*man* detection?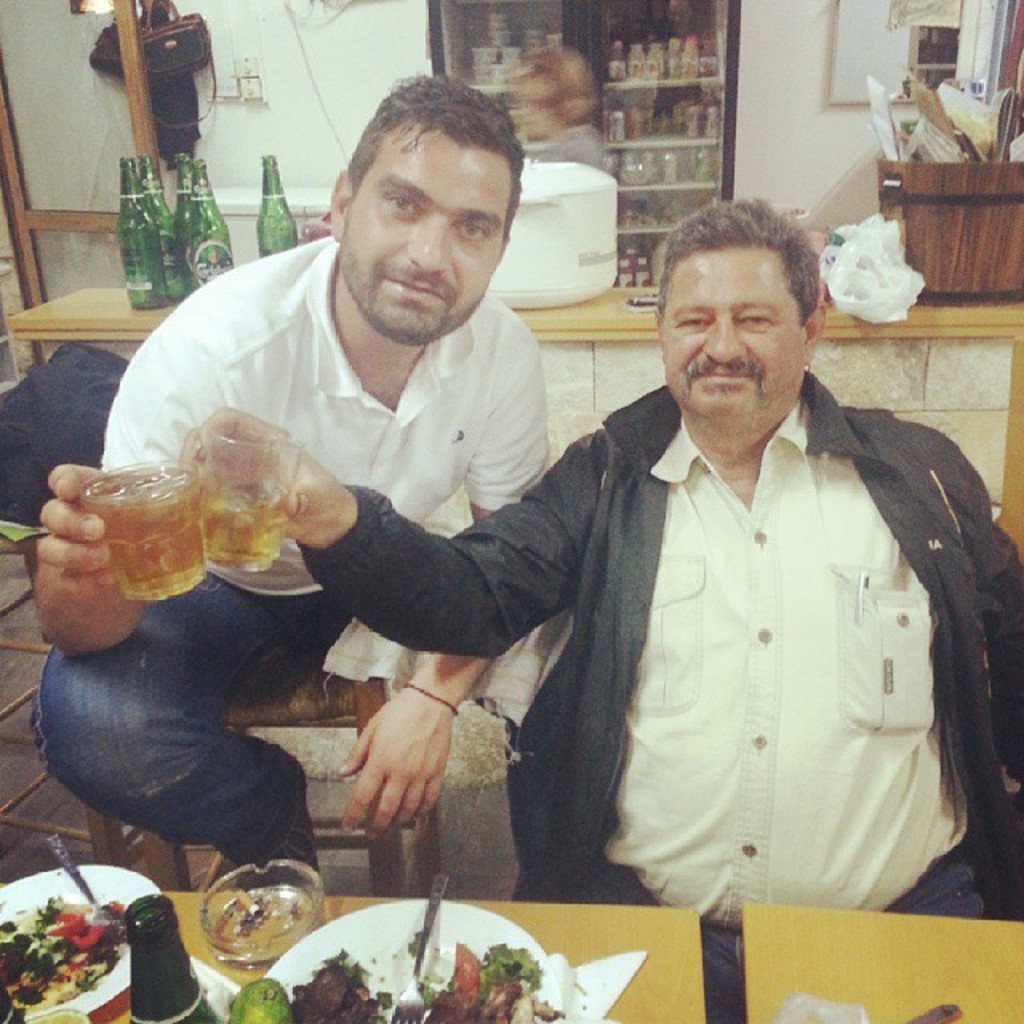
(left=189, top=198, right=1022, bottom=1022)
